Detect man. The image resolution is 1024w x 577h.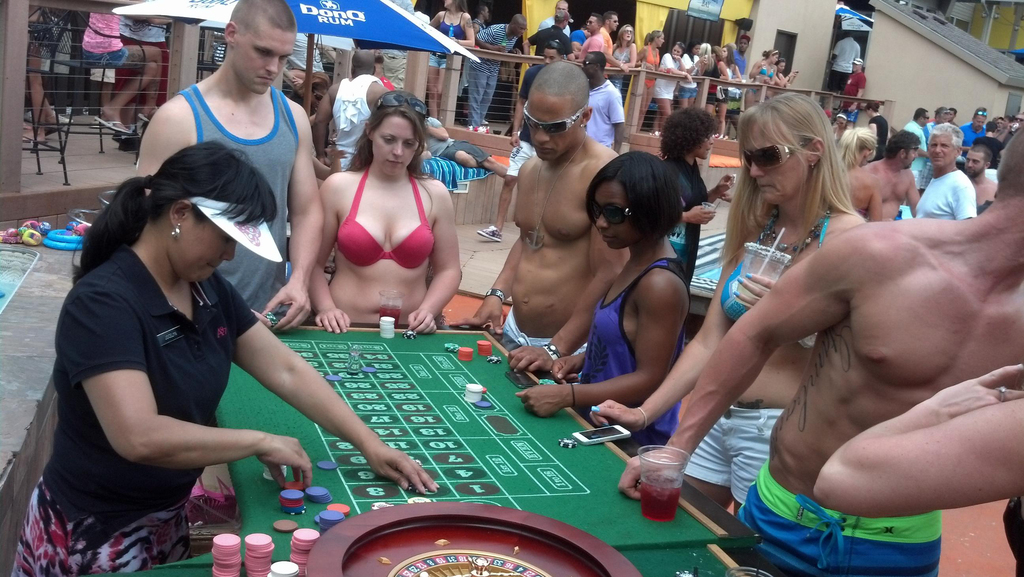
bbox(841, 58, 868, 115).
